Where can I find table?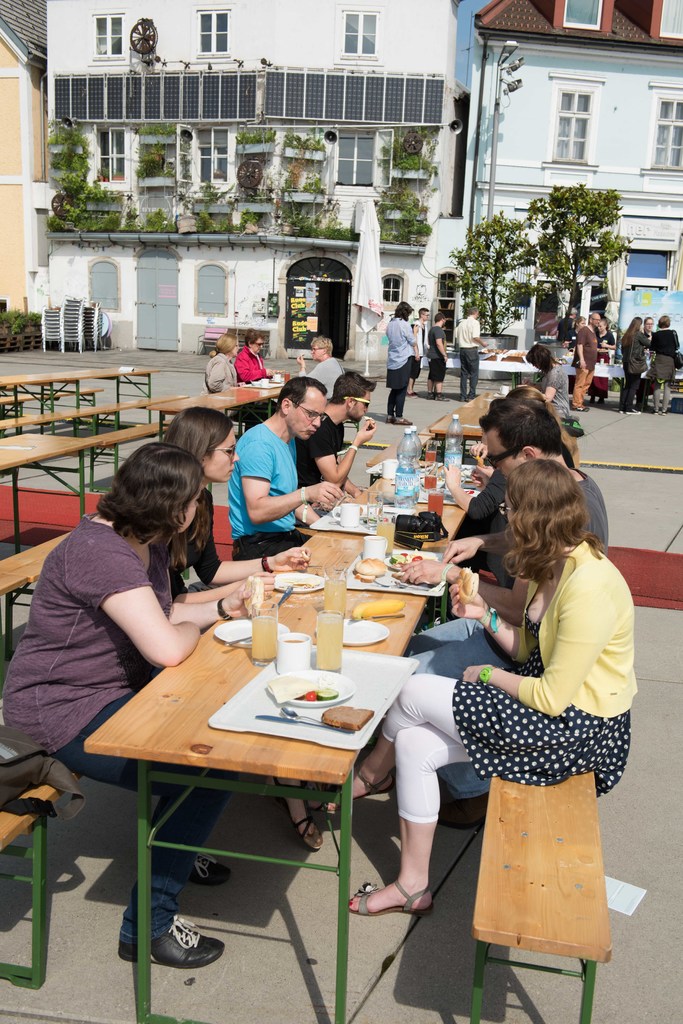
You can find it at 0 369 155 419.
